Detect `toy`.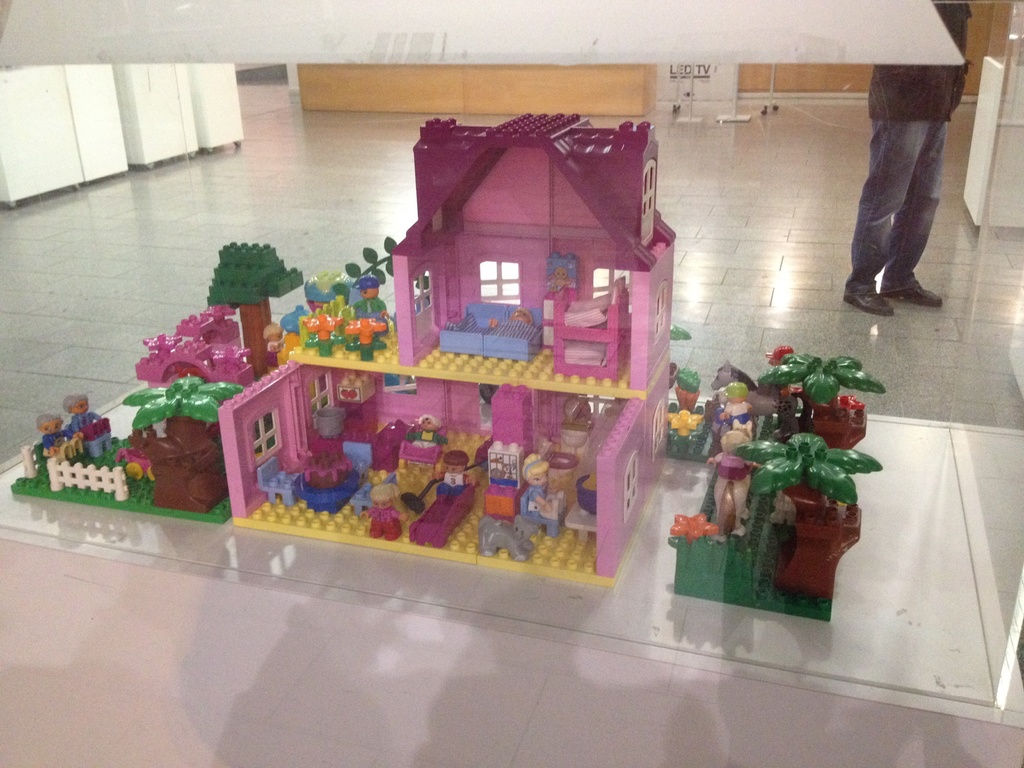
Detected at rect(431, 446, 472, 506).
